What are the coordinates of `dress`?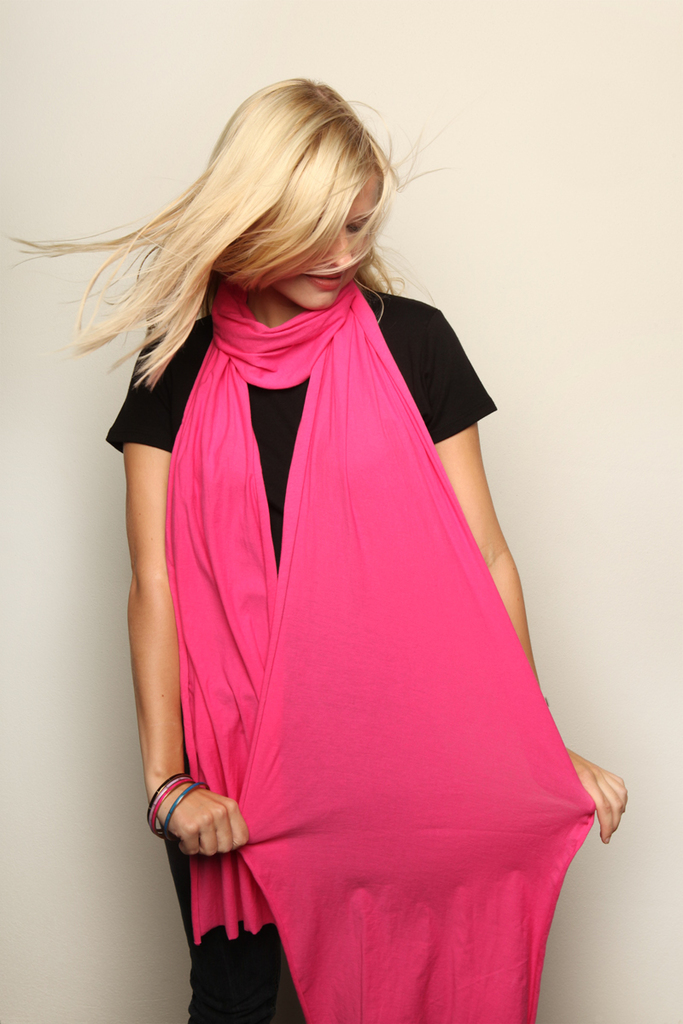
171,262,585,987.
